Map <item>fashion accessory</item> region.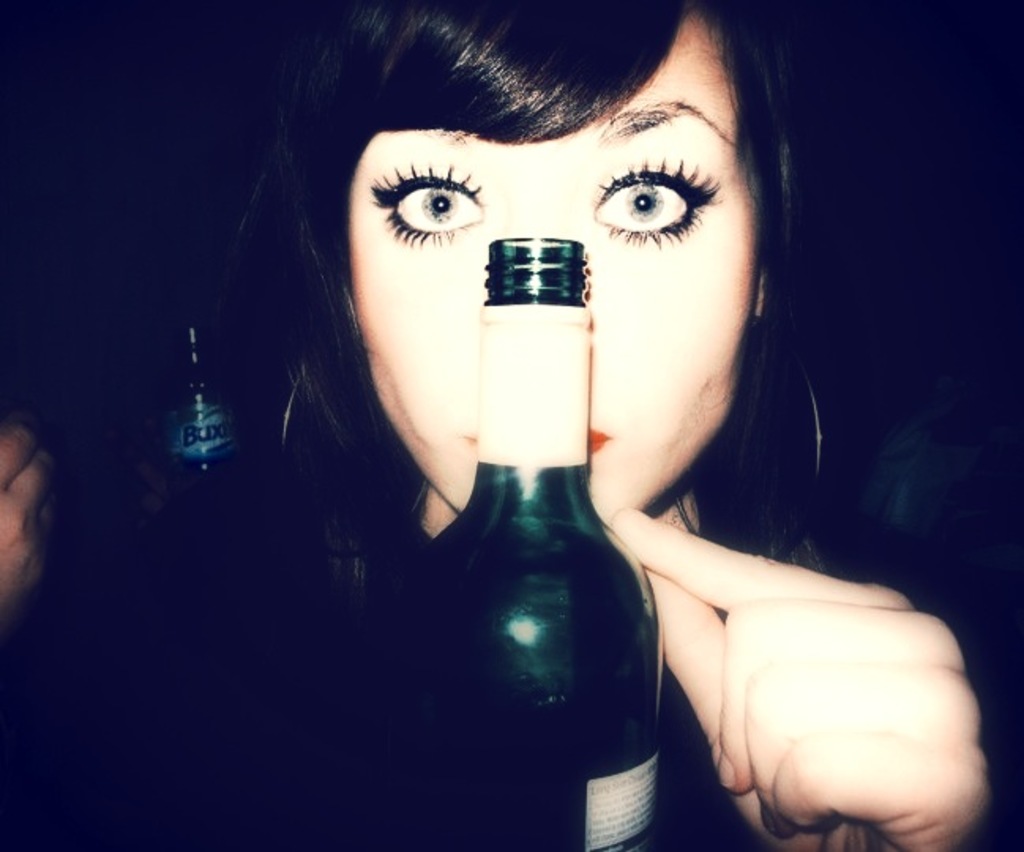
Mapped to {"left": 279, "top": 360, "right": 426, "bottom": 562}.
